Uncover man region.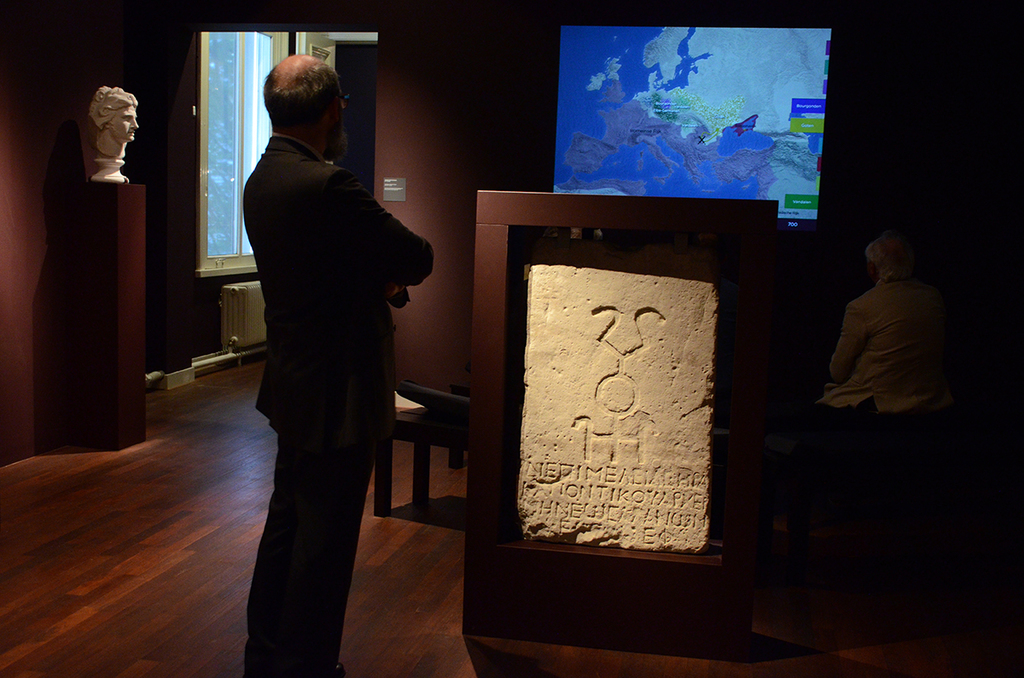
Uncovered: (x1=87, y1=87, x2=140, y2=161).
